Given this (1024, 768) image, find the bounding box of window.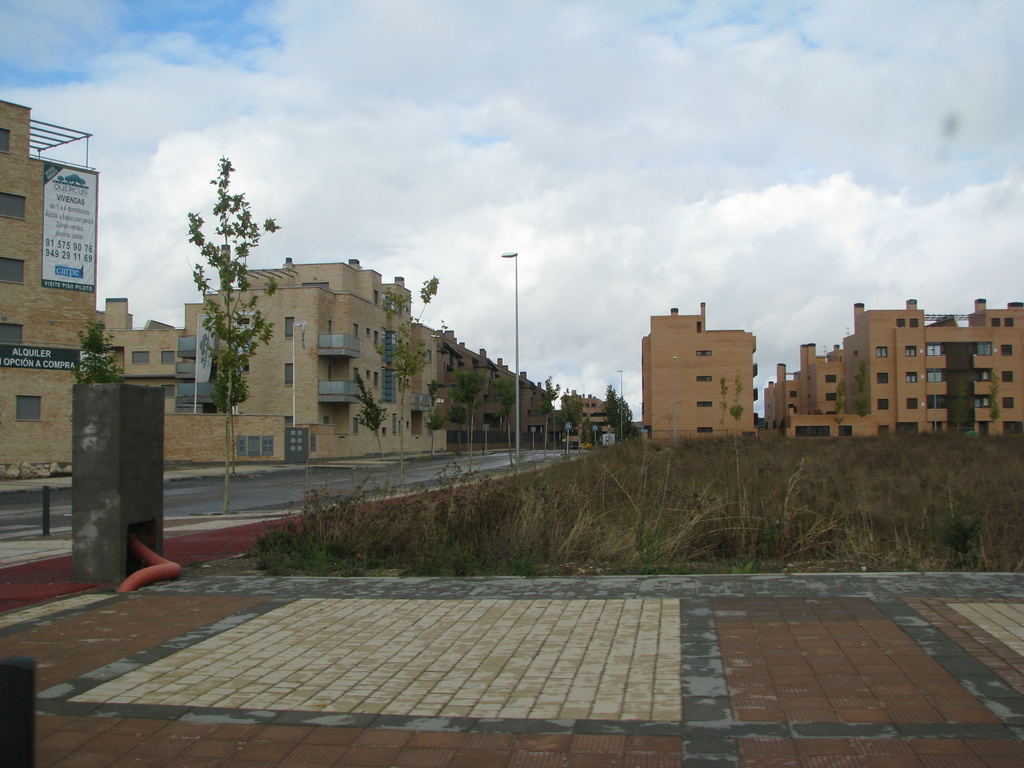
(left=18, top=393, right=42, bottom=426).
